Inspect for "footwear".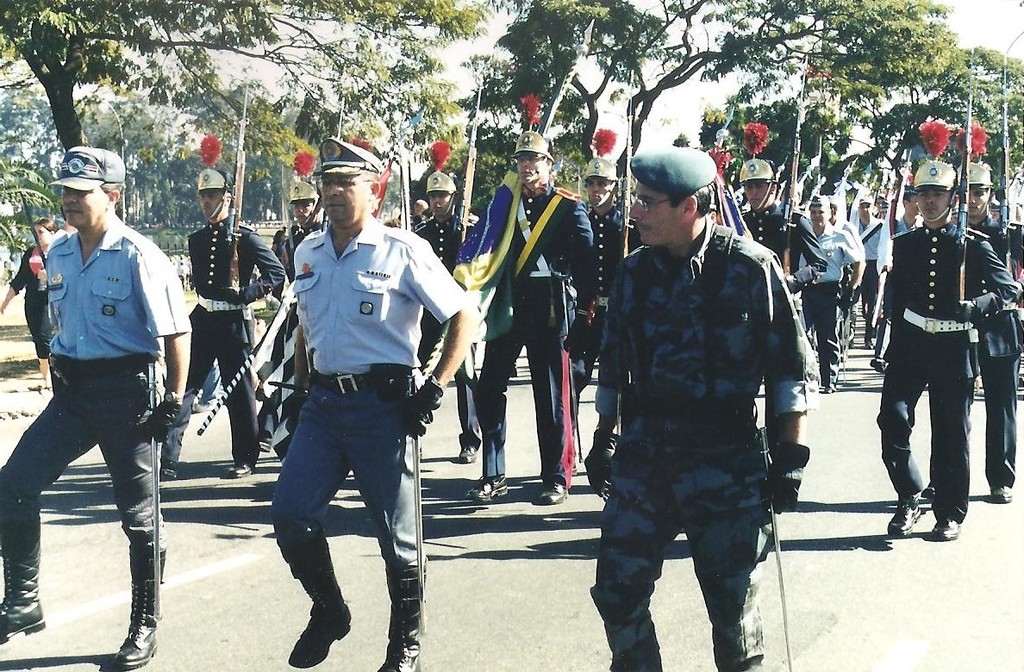
Inspection: (left=455, top=420, right=485, bottom=469).
